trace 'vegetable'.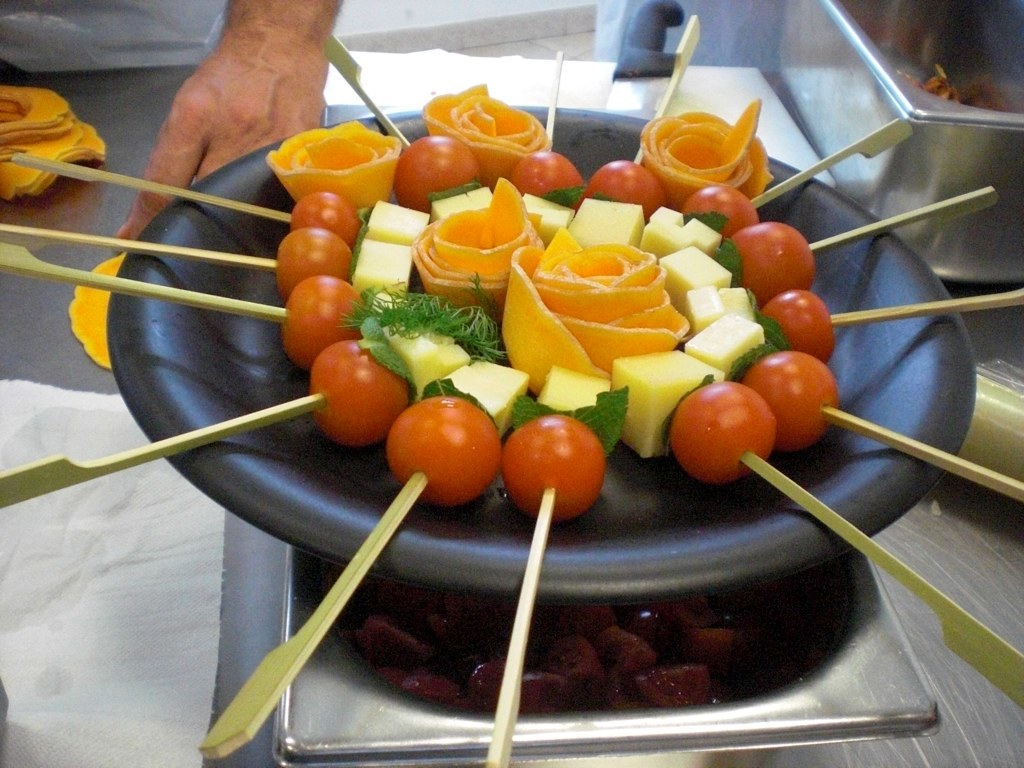
Traced to (left=734, top=219, right=819, bottom=310).
